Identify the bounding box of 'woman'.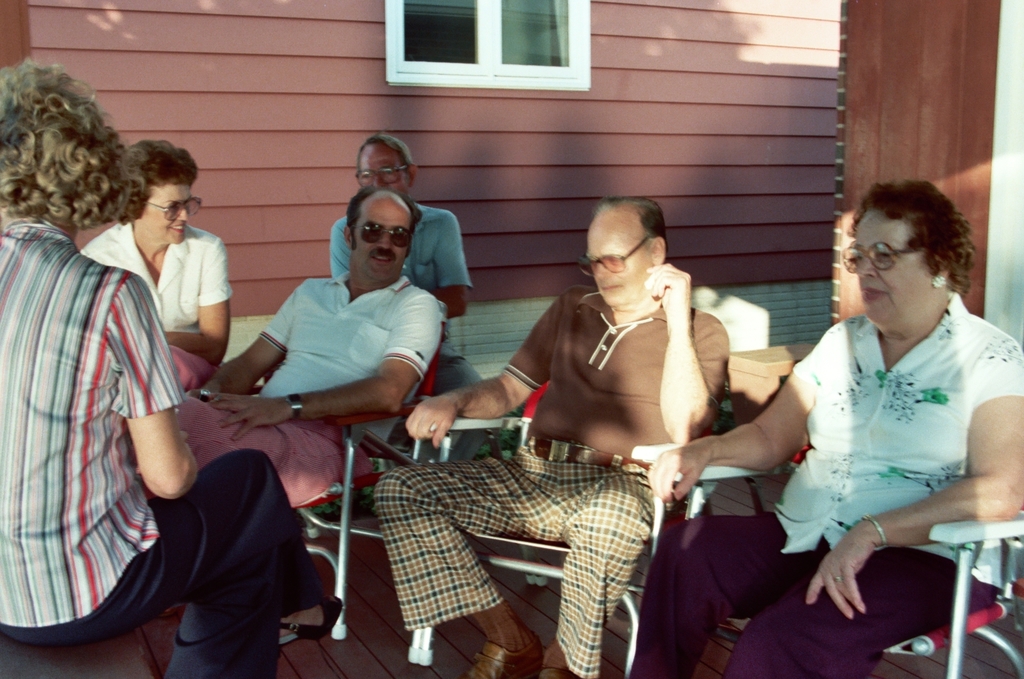
{"left": 609, "top": 182, "right": 968, "bottom": 678}.
